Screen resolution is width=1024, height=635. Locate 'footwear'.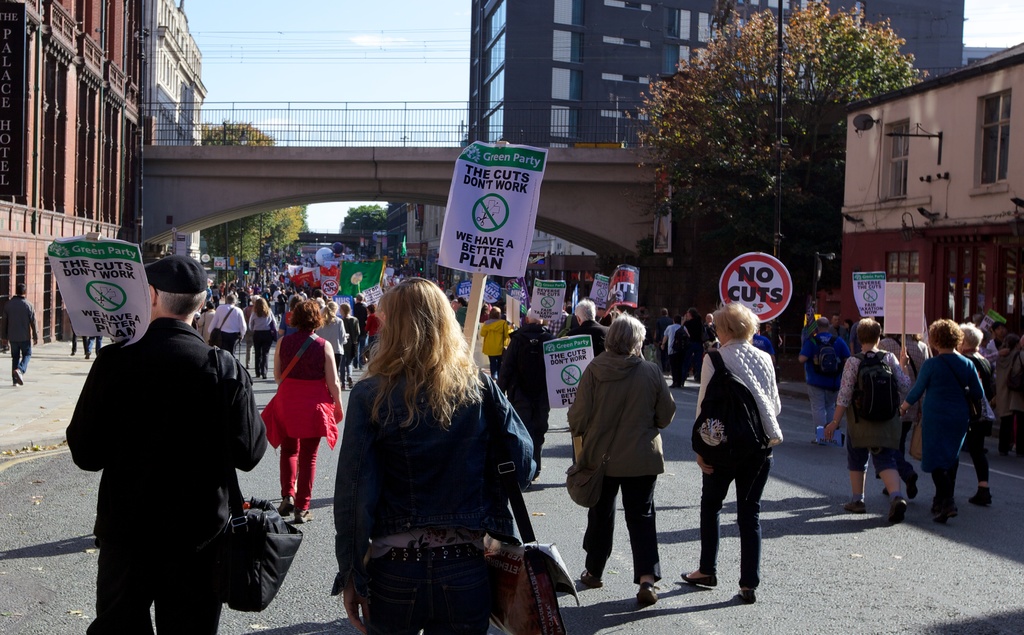
282, 497, 294, 514.
